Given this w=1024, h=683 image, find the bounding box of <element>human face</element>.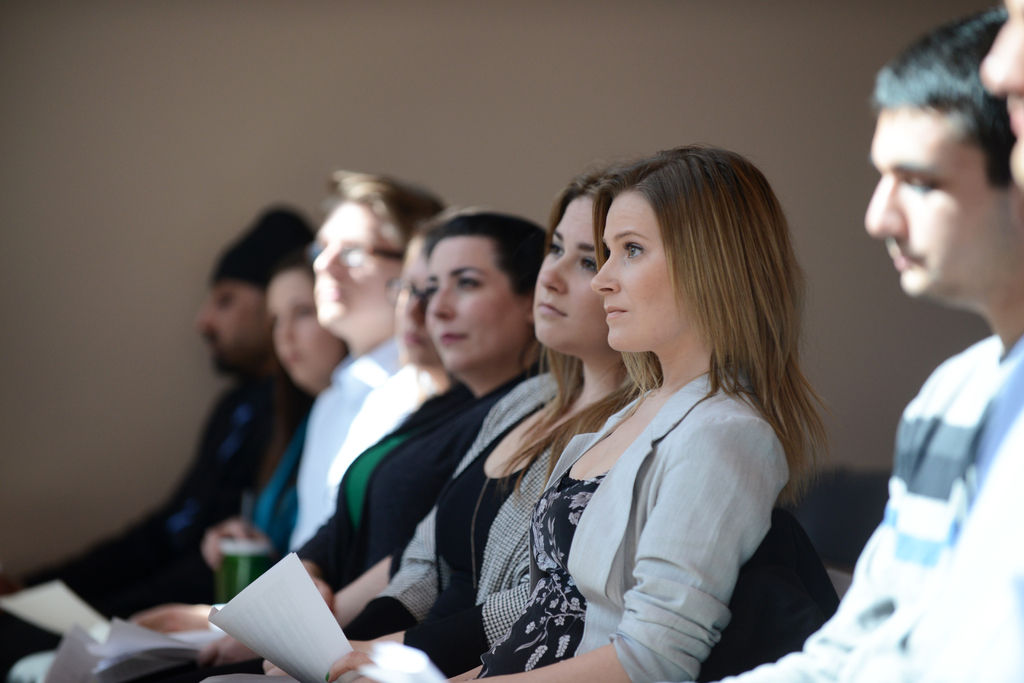
<region>429, 241, 525, 373</region>.
